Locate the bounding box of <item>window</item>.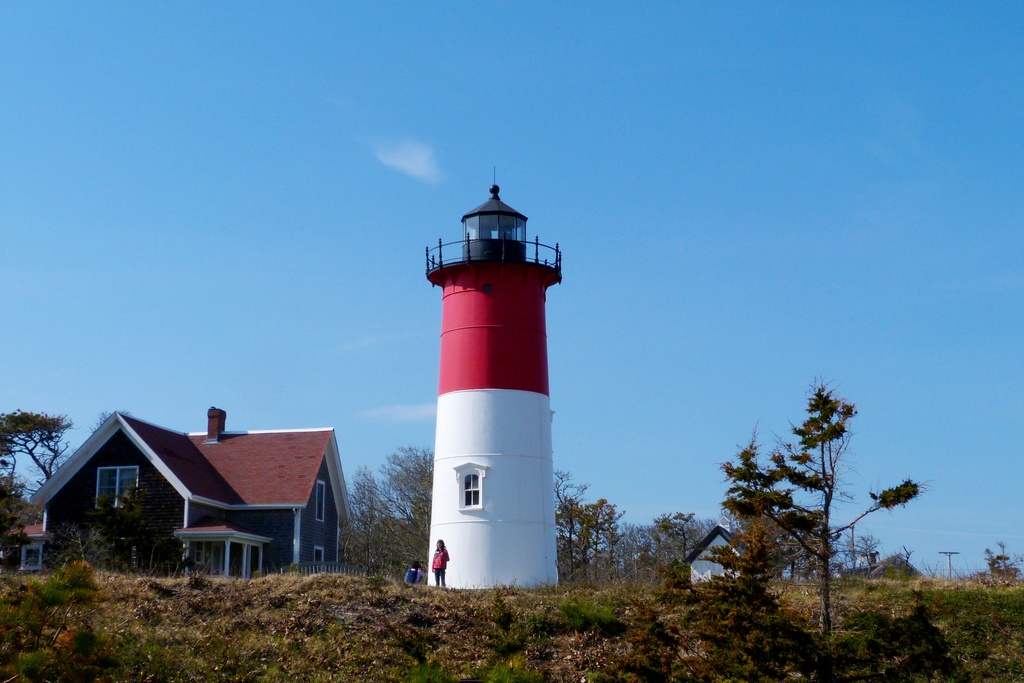
Bounding box: BBox(458, 466, 482, 506).
